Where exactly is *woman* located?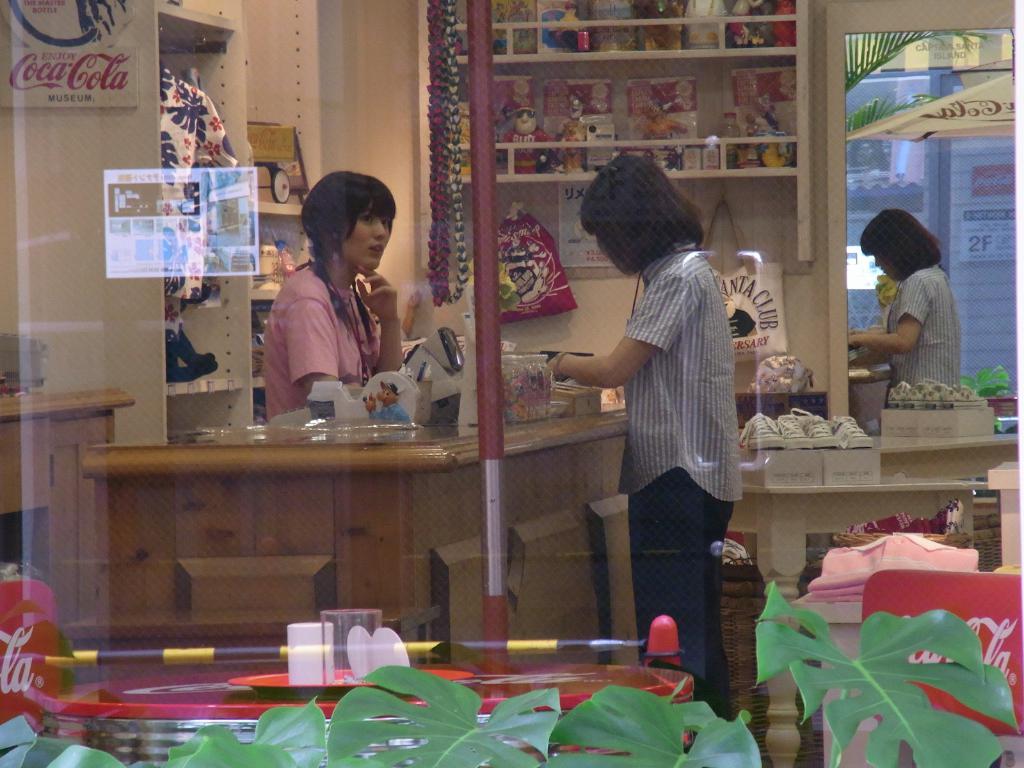
Its bounding box is l=255, t=163, r=403, b=424.
